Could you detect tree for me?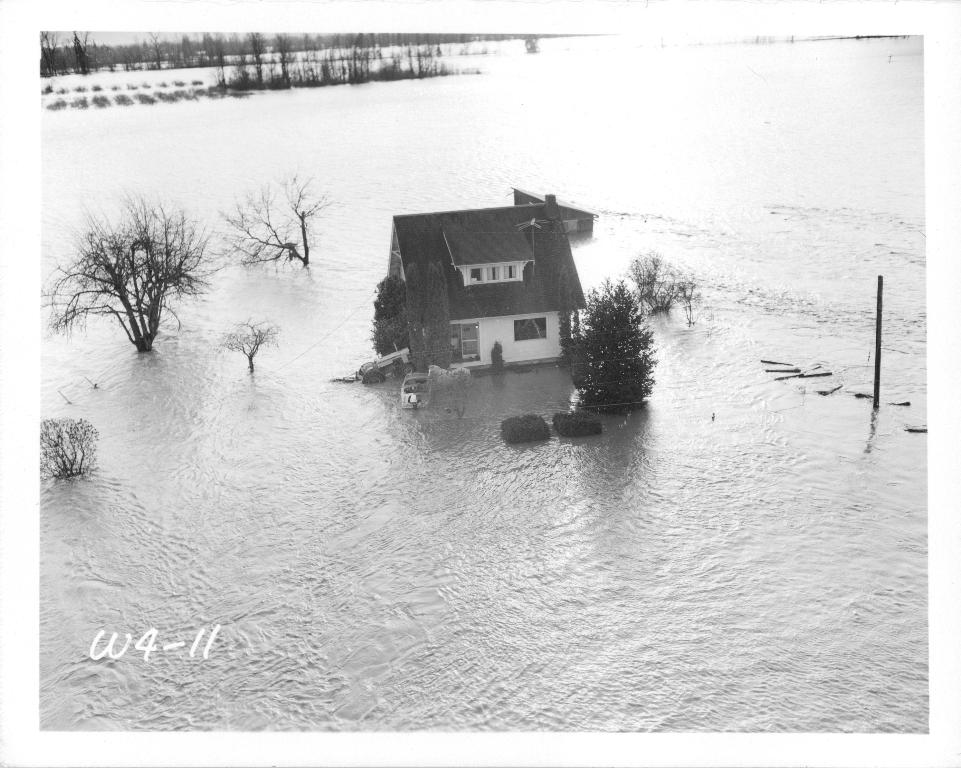
Detection result: <bbox>366, 270, 418, 353</bbox>.
